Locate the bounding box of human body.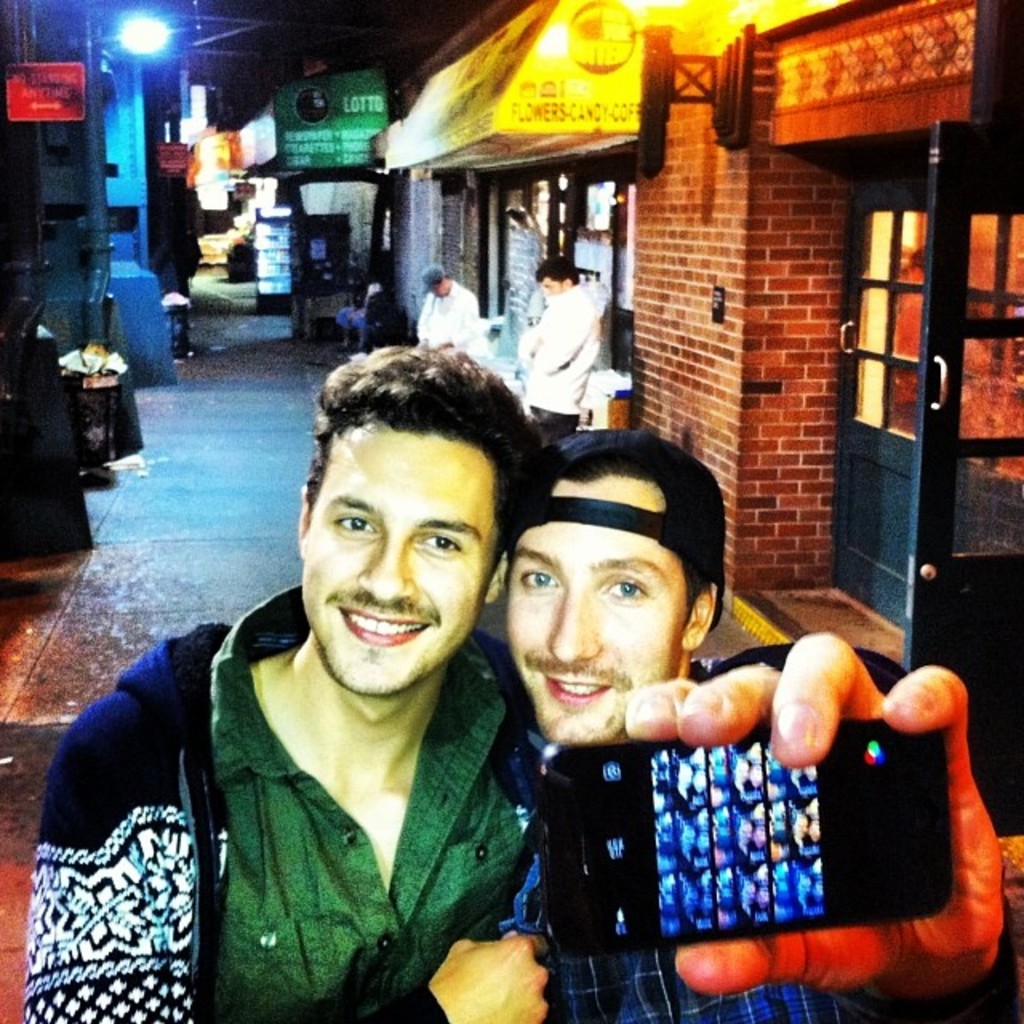
Bounding box: [left=522, top=256, right=605, bottom=422].
